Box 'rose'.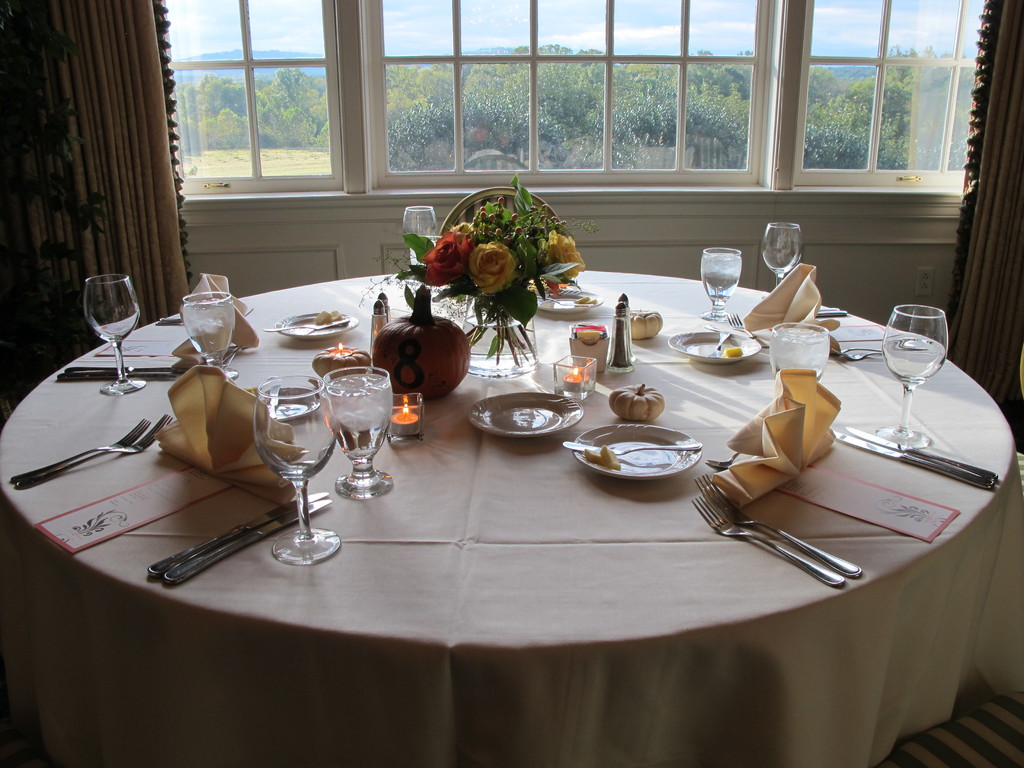
(419, 230, 475, 285).
